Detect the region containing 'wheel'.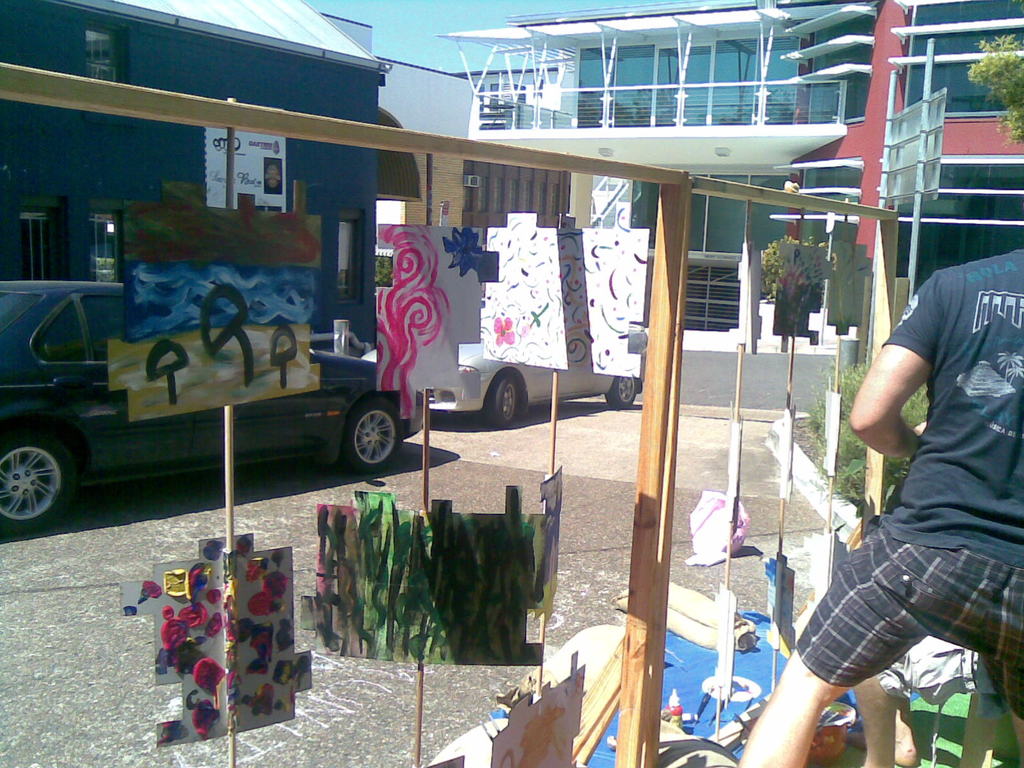
crop(597, 371, 637, 410).
